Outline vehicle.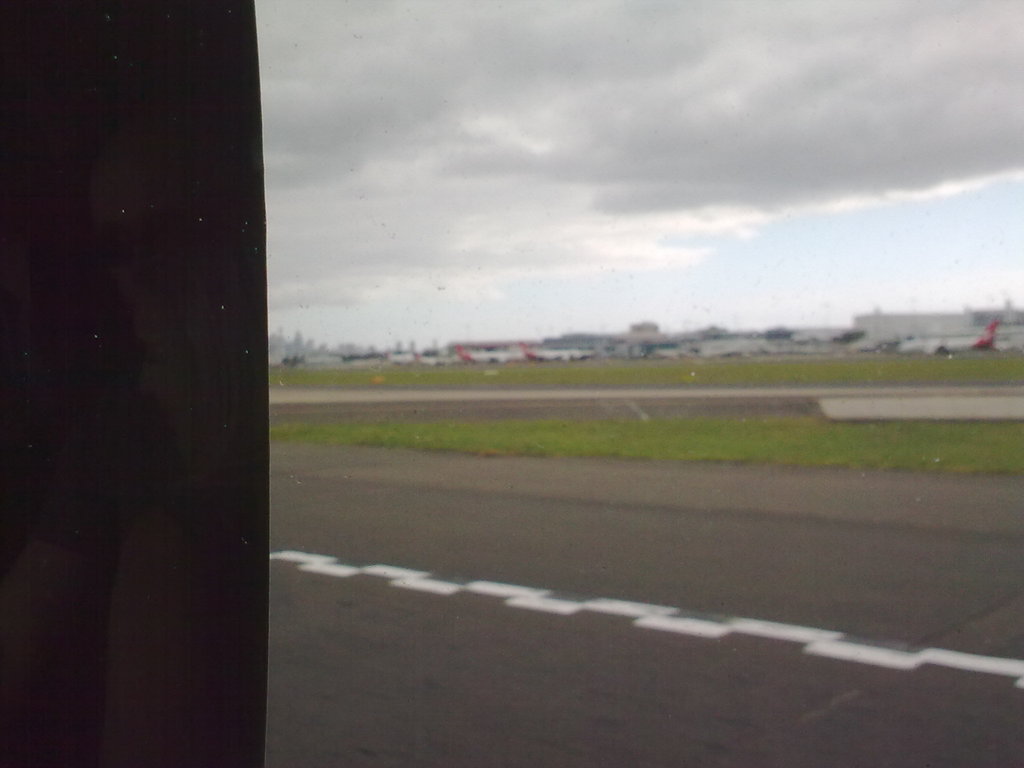
Outline: detection(892, 319, 1011, 358).
